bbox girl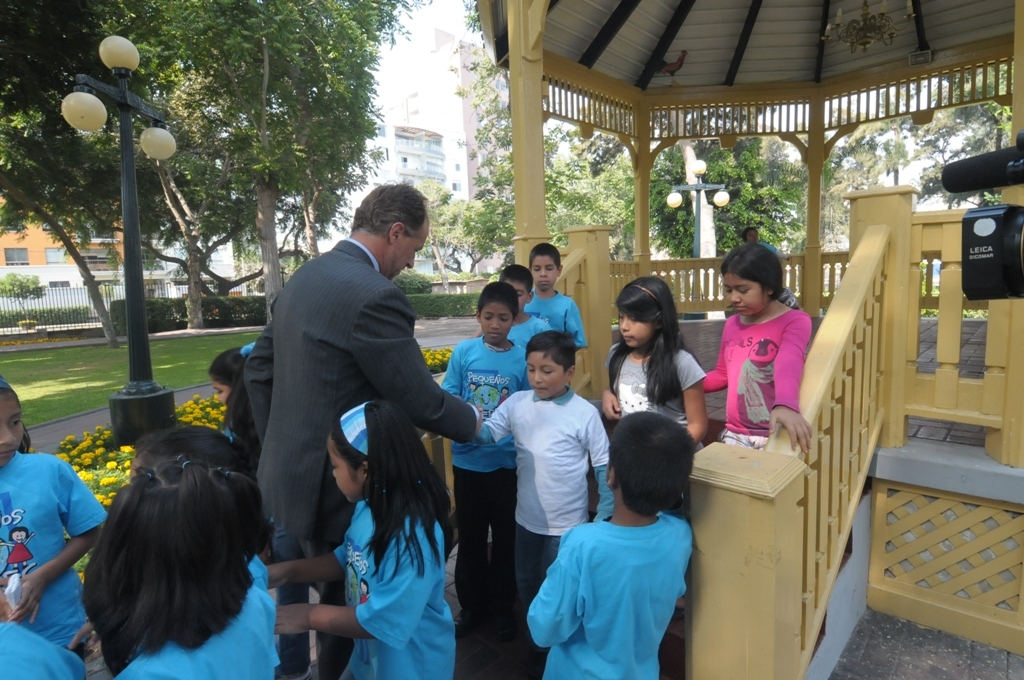
[132, 427, 266, 585]
